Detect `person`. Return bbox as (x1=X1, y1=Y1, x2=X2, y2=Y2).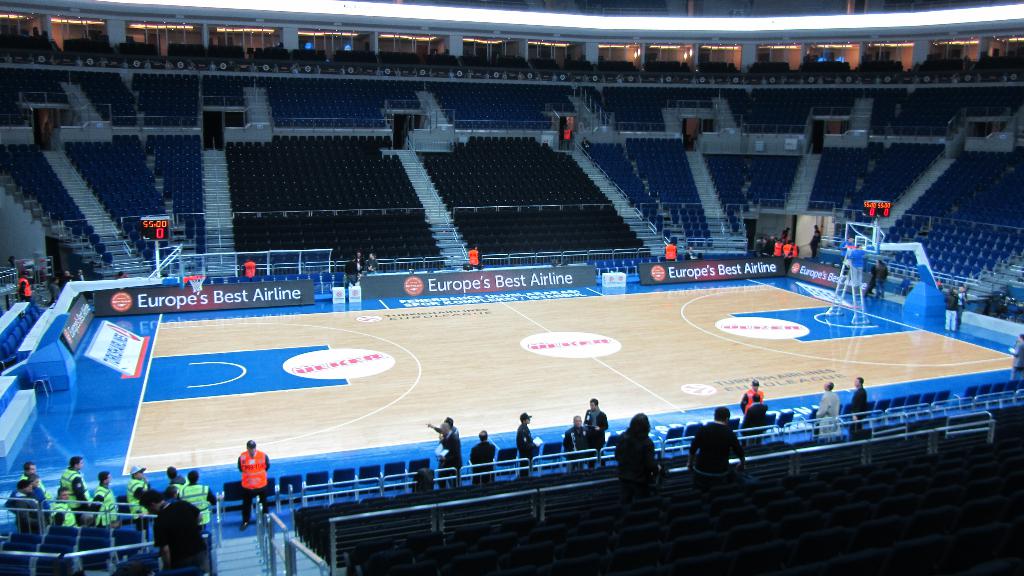
(x1=845, y1=374, x2=866, y2=432).
